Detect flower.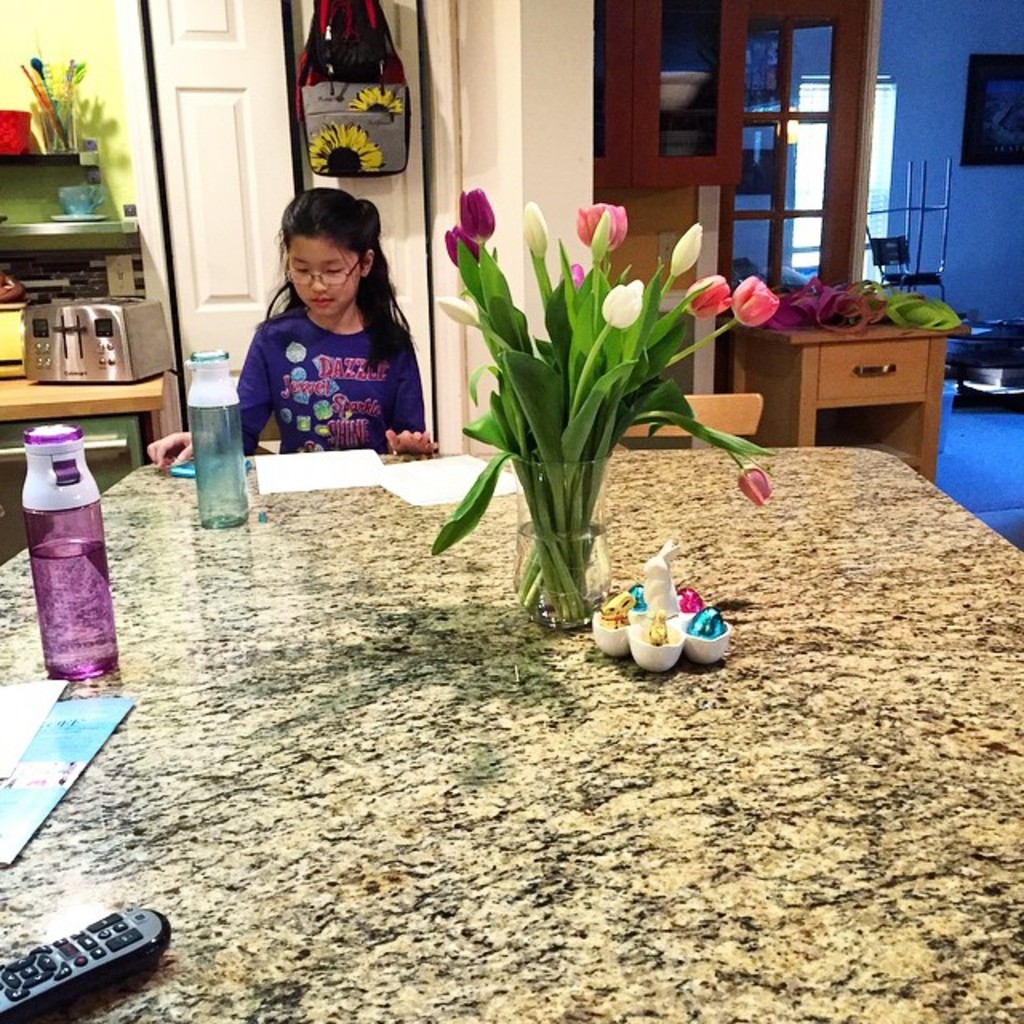
Detected at locate(661, 214, 706, 278).
